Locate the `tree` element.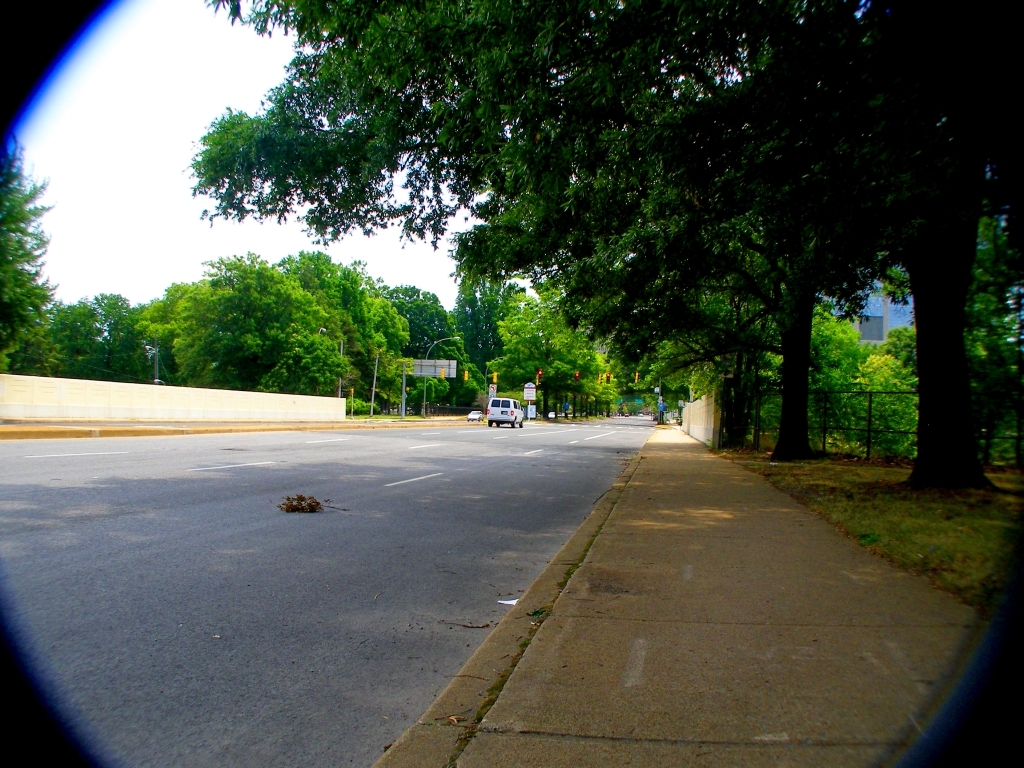
Element bbox: detection(74, 287, 158, 375).
